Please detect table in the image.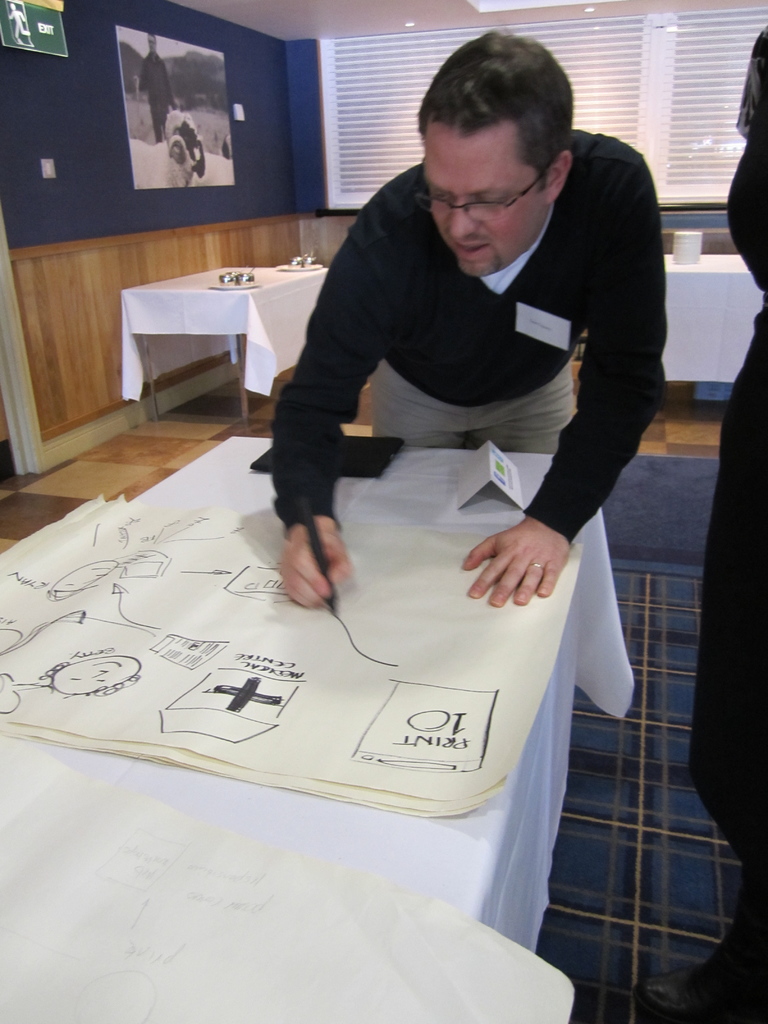
bbox(122, 267, 330, 426).
